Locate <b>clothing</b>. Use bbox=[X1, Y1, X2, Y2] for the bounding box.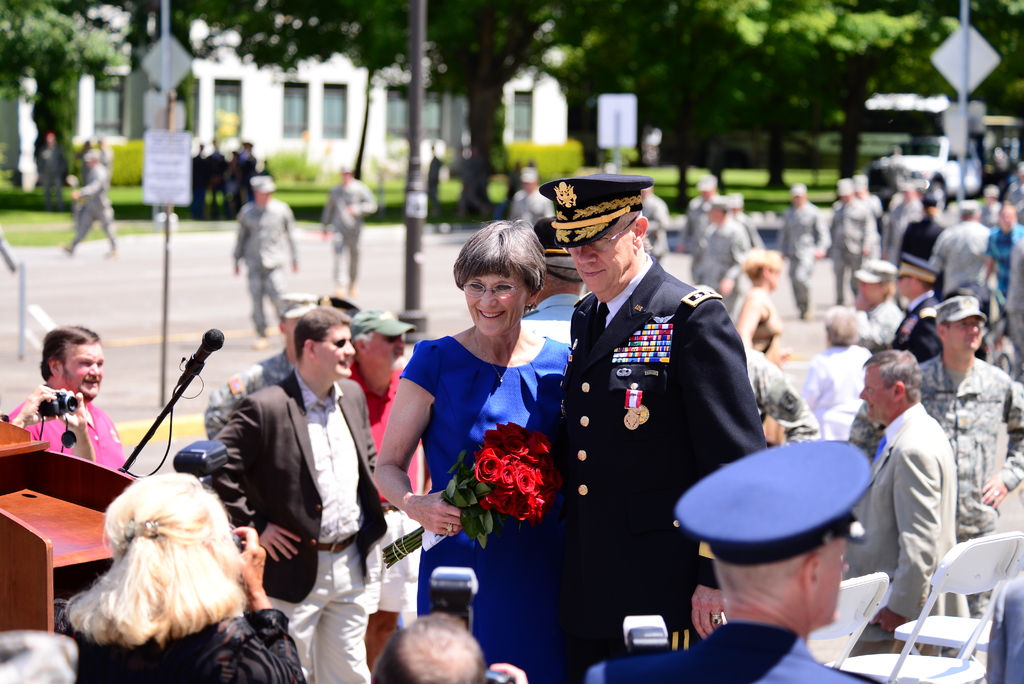
bbox=[584, 619, 886, 683].
